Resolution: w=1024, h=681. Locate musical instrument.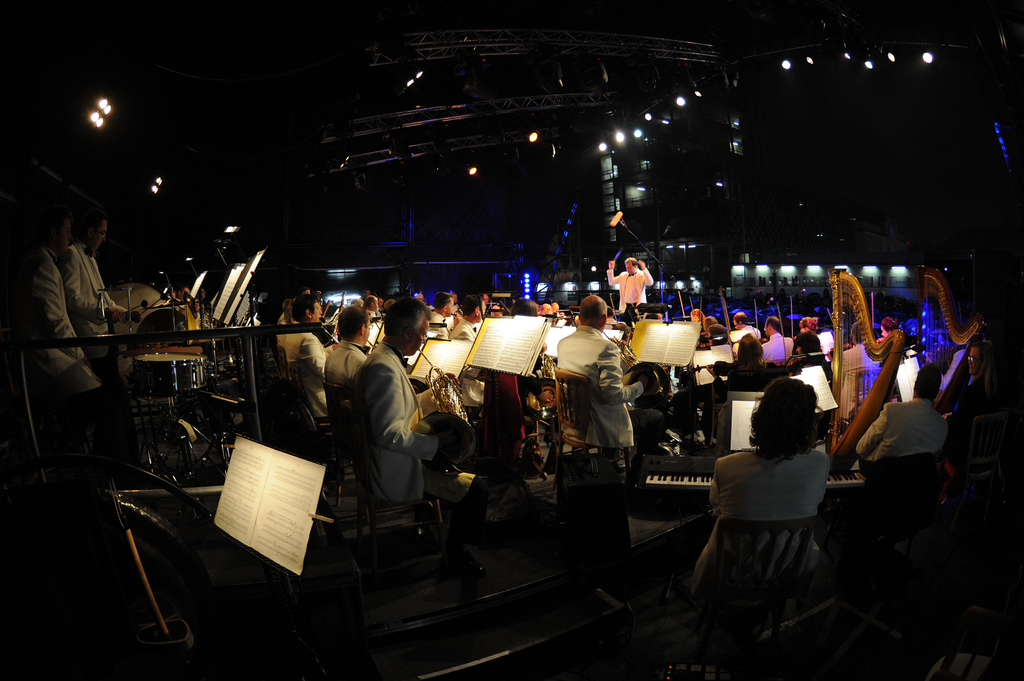
box=[758, 287, 769, 359].
